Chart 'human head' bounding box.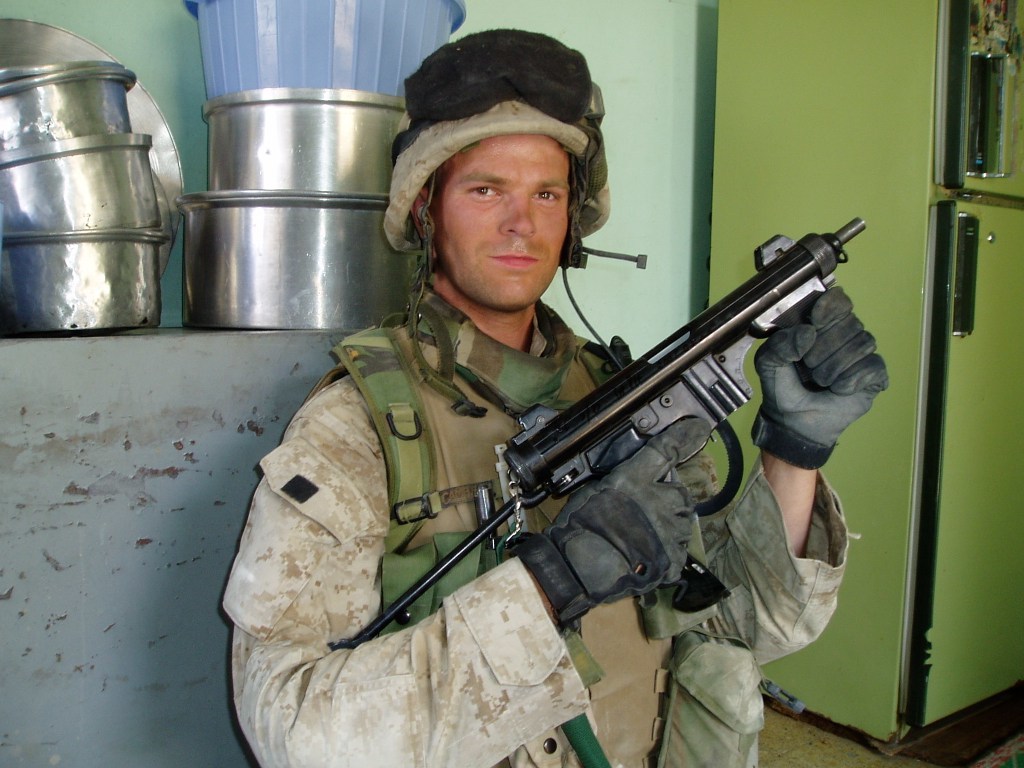
Charted: <box>384,40,609,310</box>.
